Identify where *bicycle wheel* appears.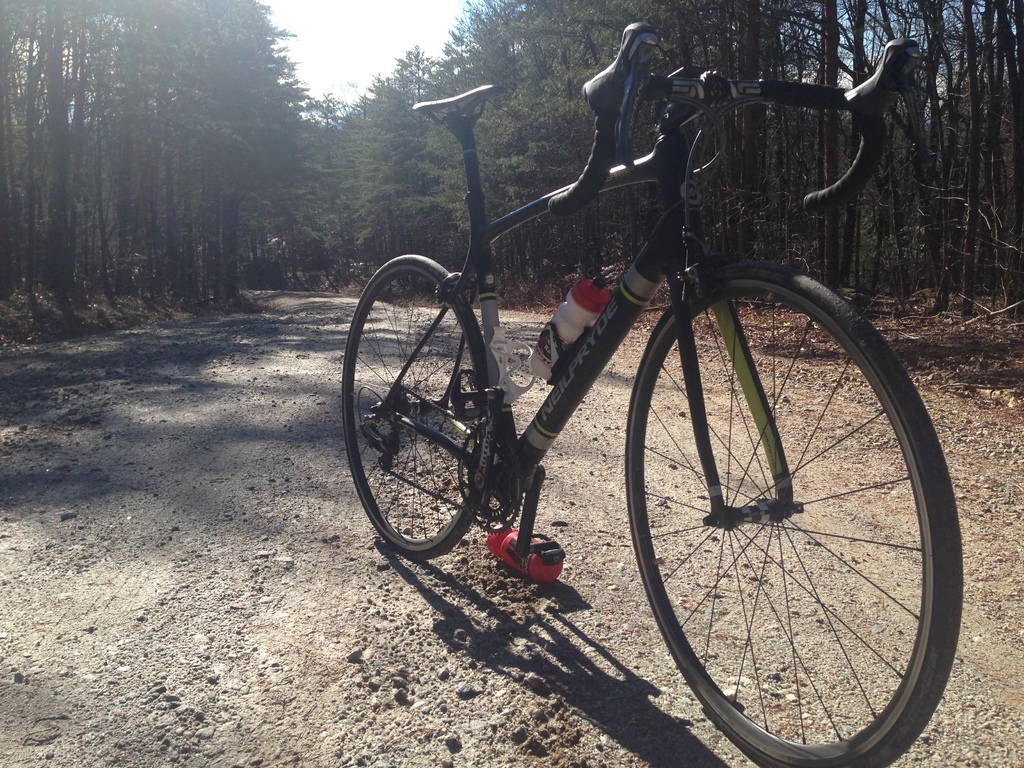
Appears at (left=607, top=262, right=954, bottom=767).
